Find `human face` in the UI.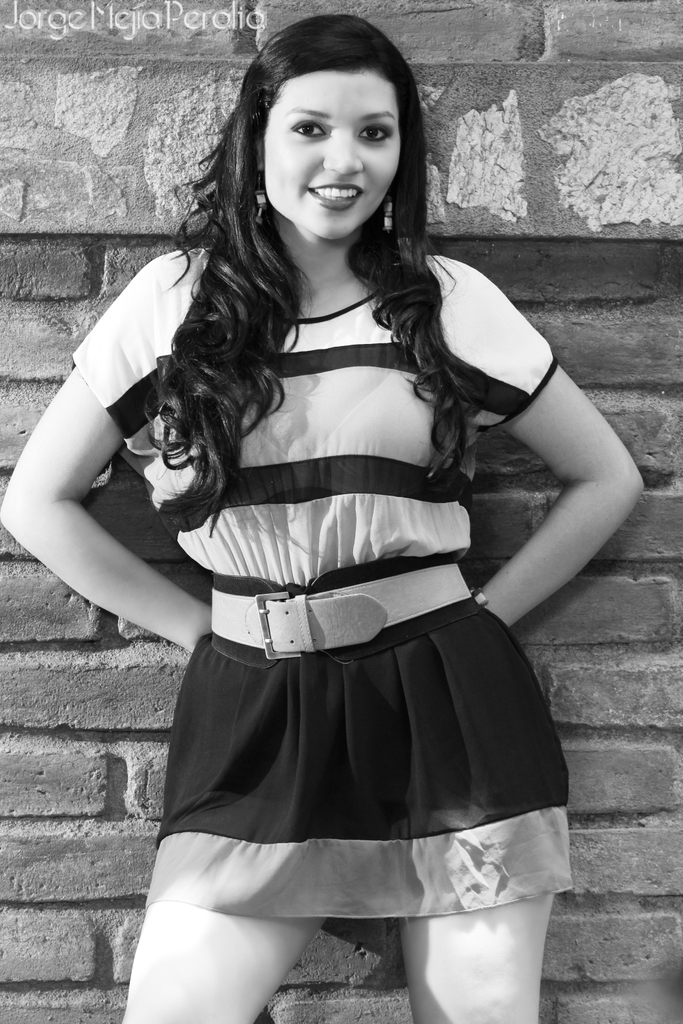
UI element at [left=261, top=61, right=404, bottom=240].
